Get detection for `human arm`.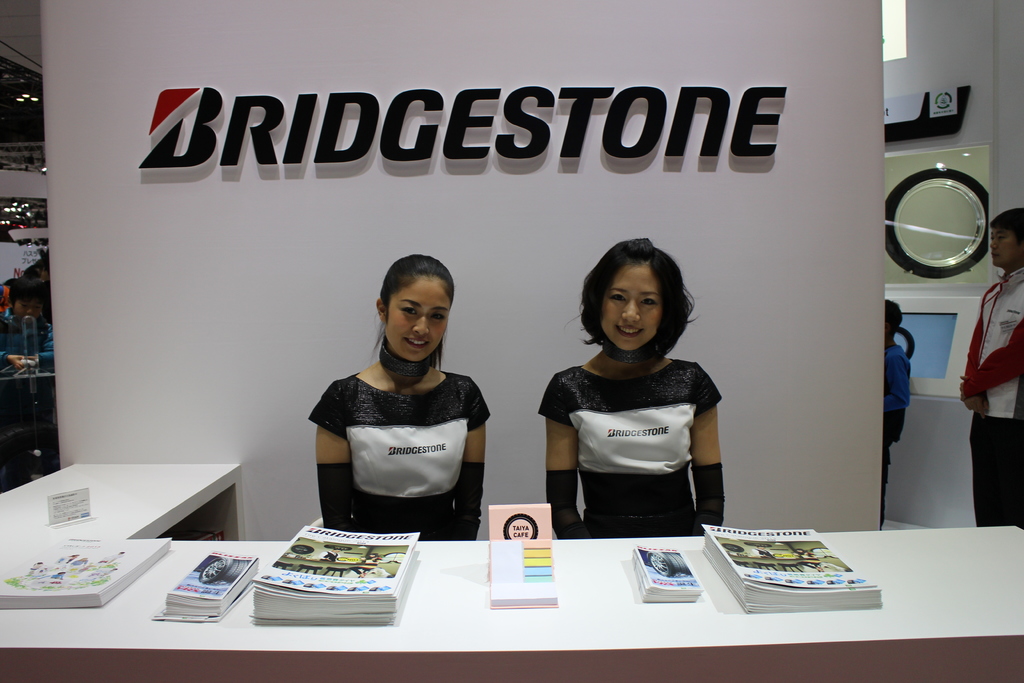
Detection: (548, 369, 584, 544).
